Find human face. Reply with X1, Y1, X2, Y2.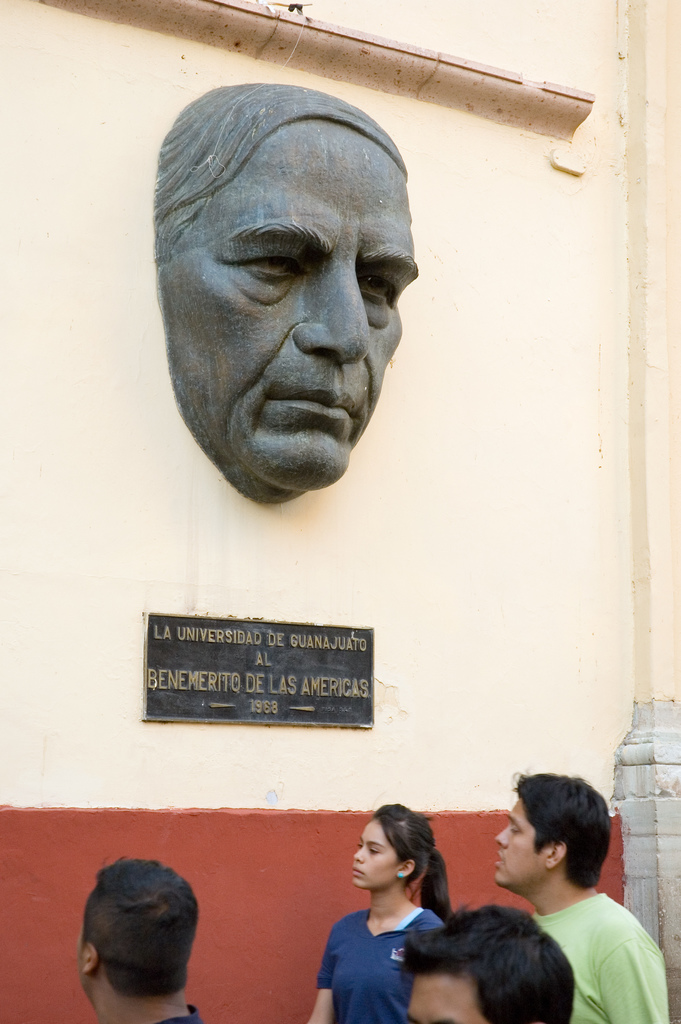
167, 127, 418, 493.
